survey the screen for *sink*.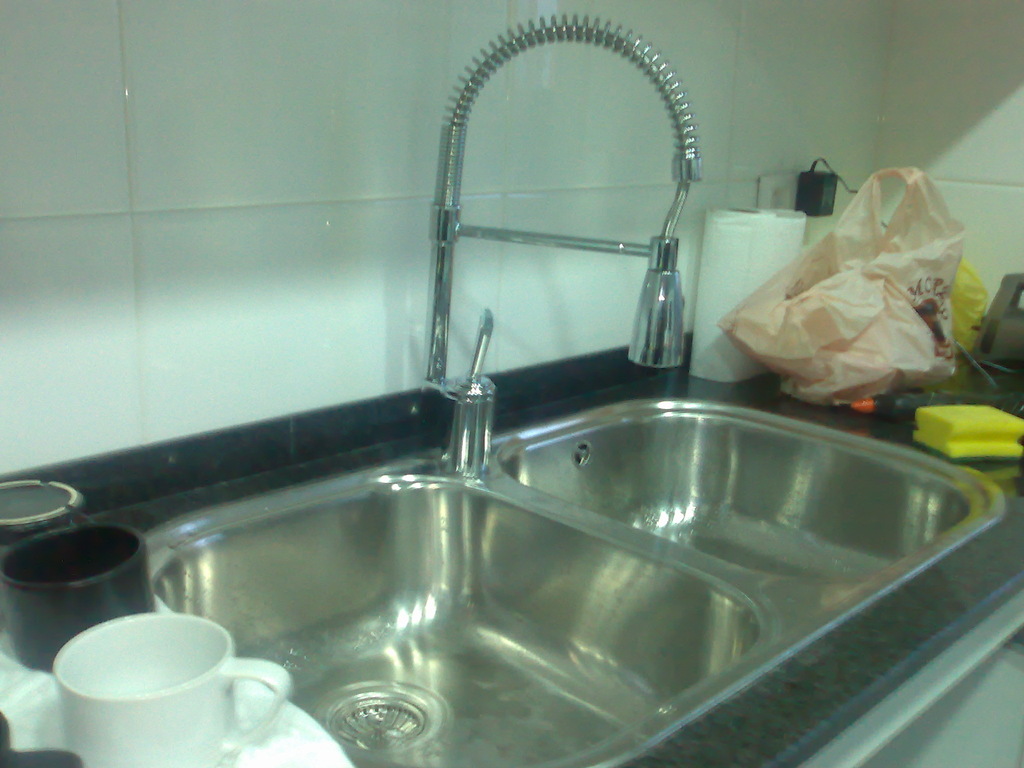
Survey found: 139 9 1009 767.
